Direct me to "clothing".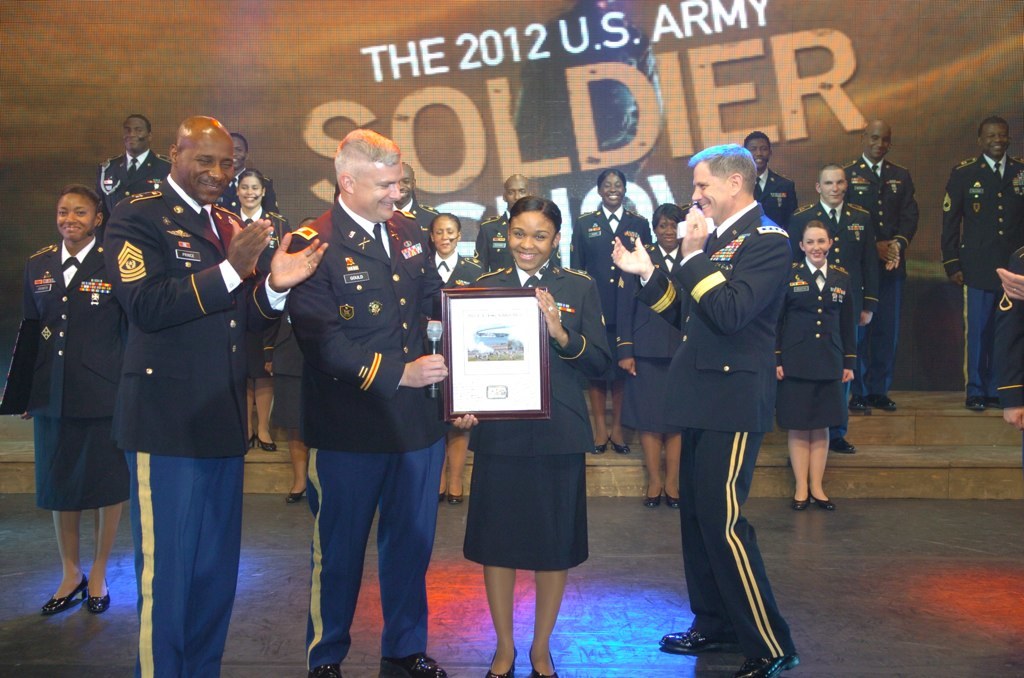
Direction: x1=268, y1=295, x2=305, y2=436.
